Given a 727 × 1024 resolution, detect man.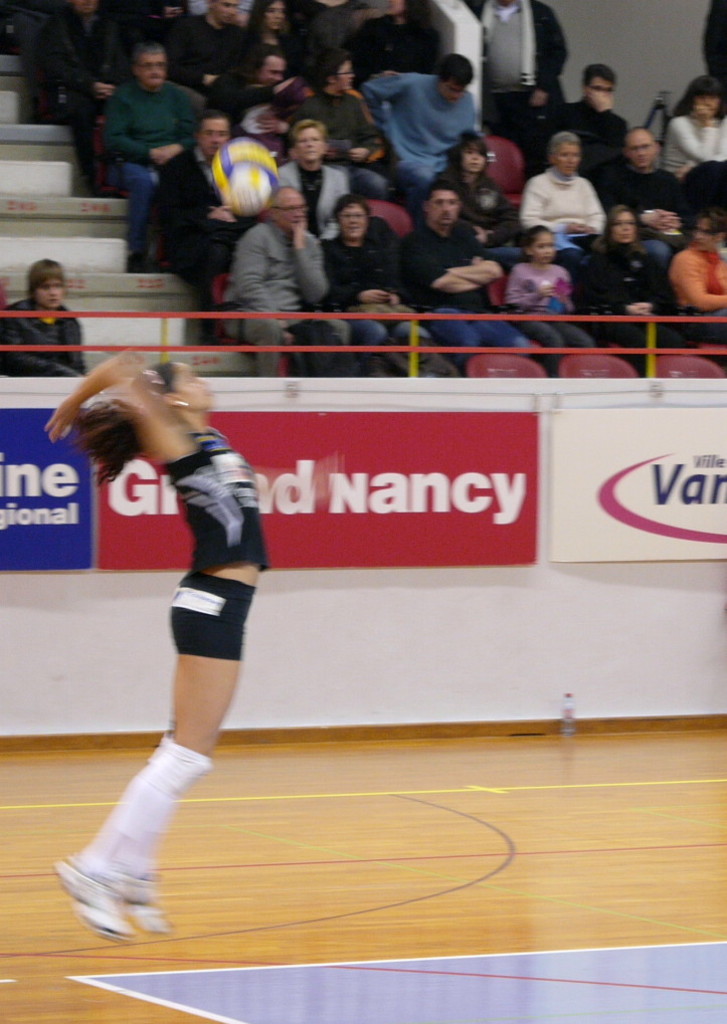
x1=208, y1=36, x2=311, y2=150.
